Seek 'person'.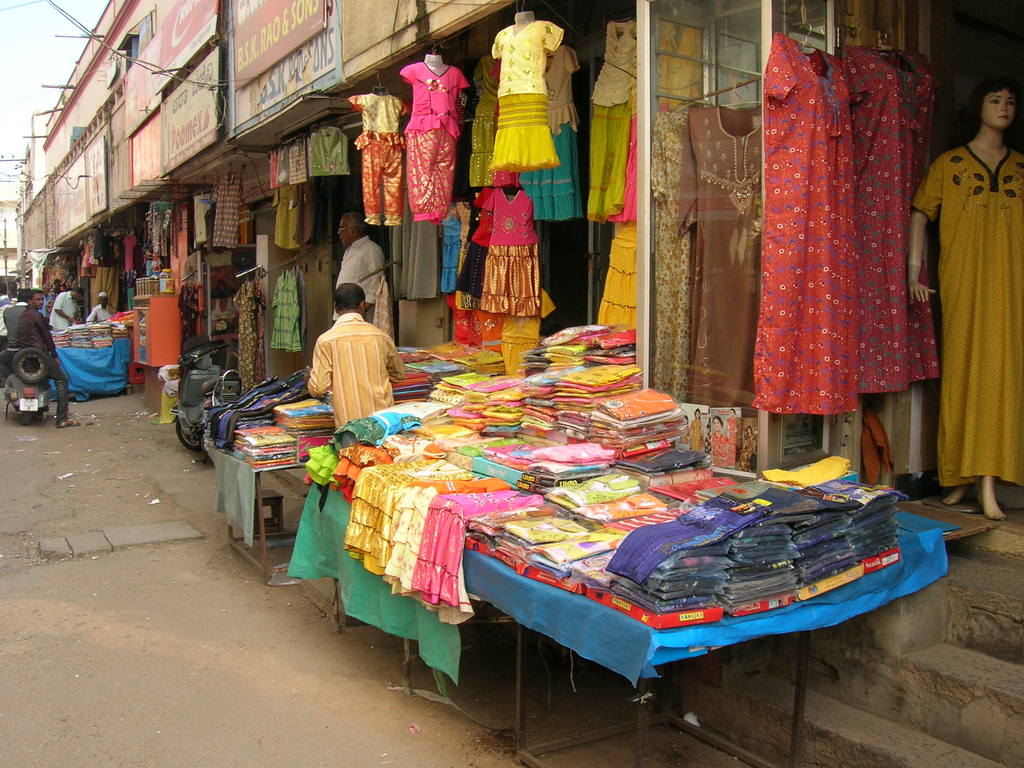
BBox(15, 285, 77, 431).
